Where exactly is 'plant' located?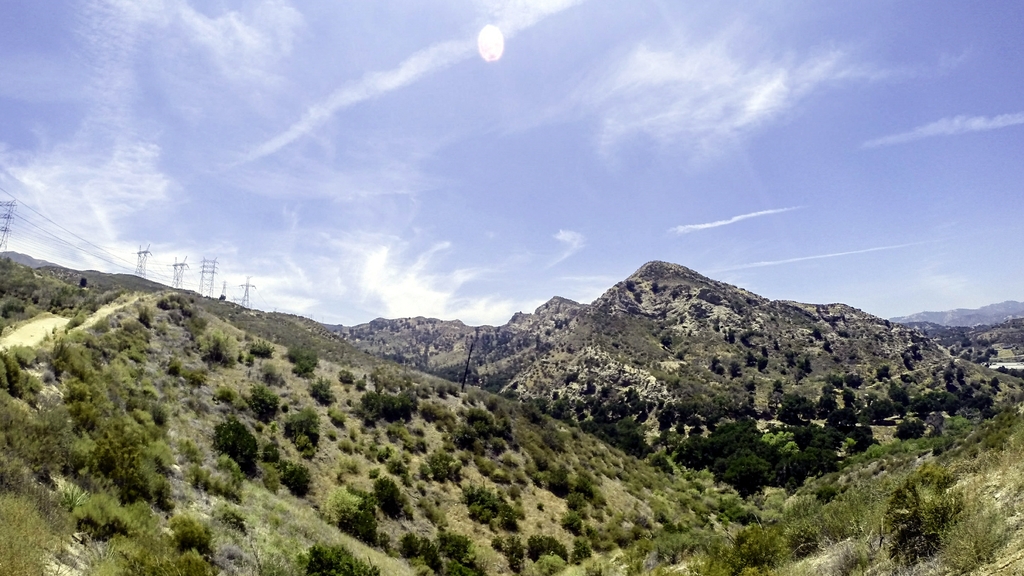
Its bounding box is 170:513:214:556.
